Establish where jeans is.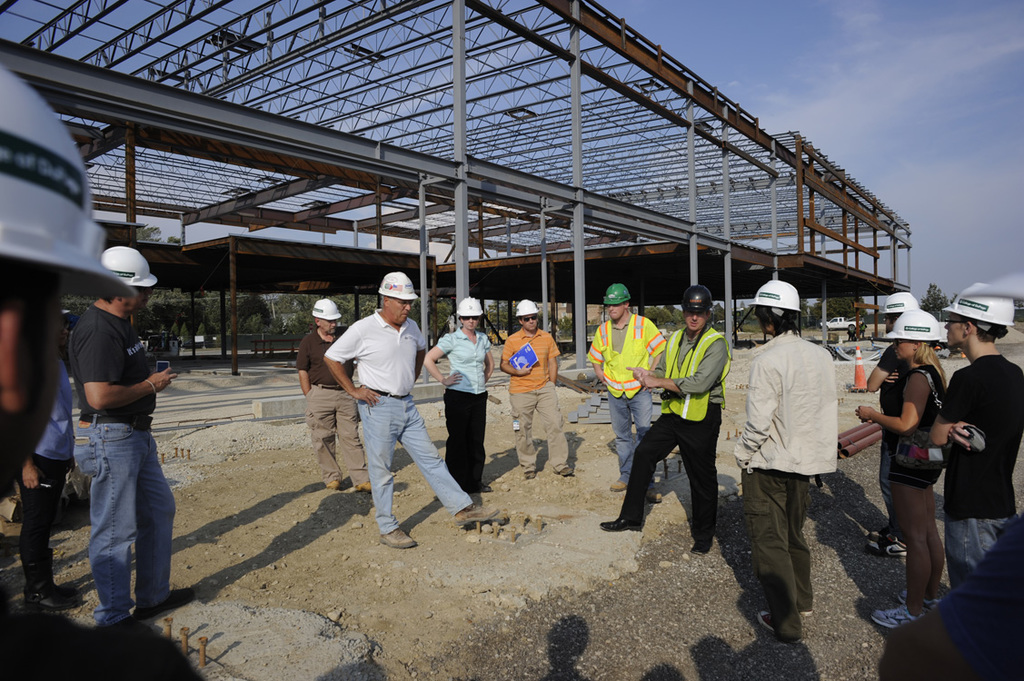
Established at [x1=940, y1=516, x2=1003, y2=587].
